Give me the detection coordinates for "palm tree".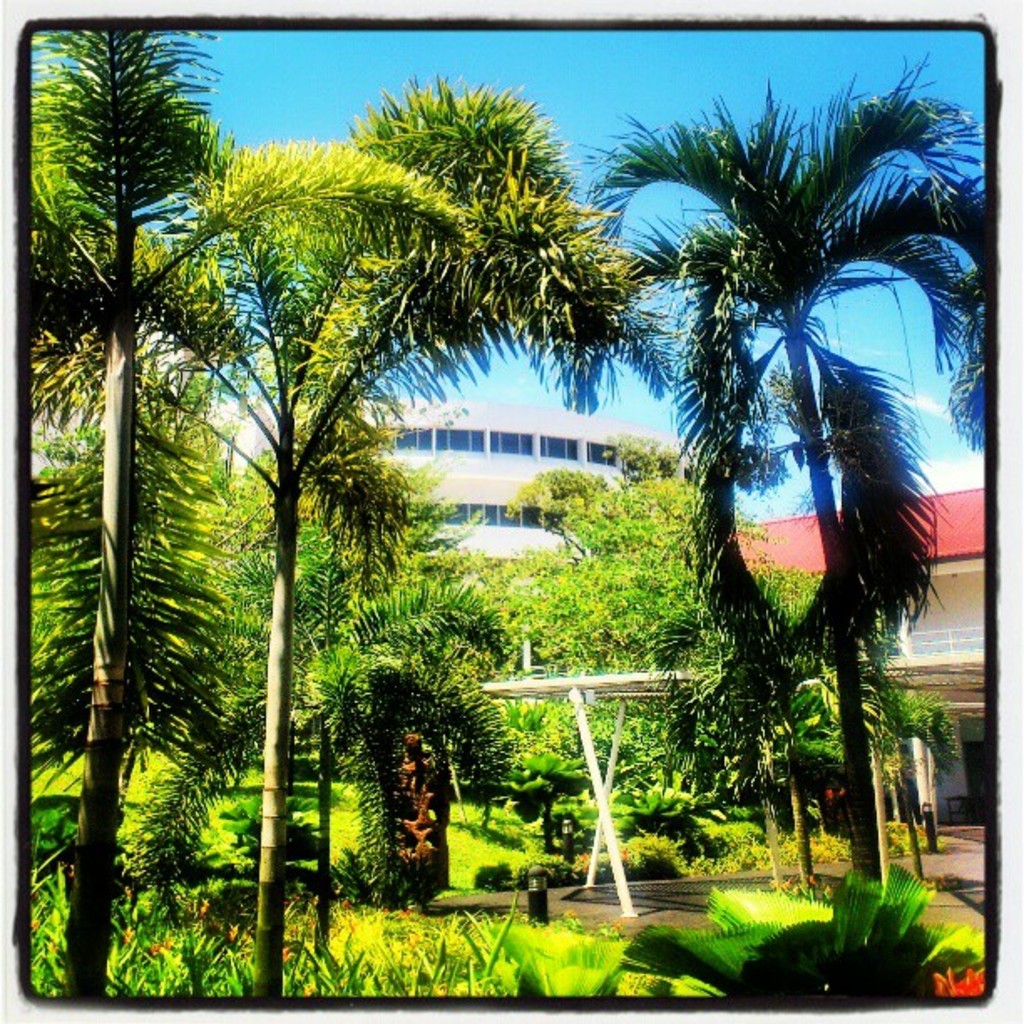
locate(20, 17, 261, 999).
